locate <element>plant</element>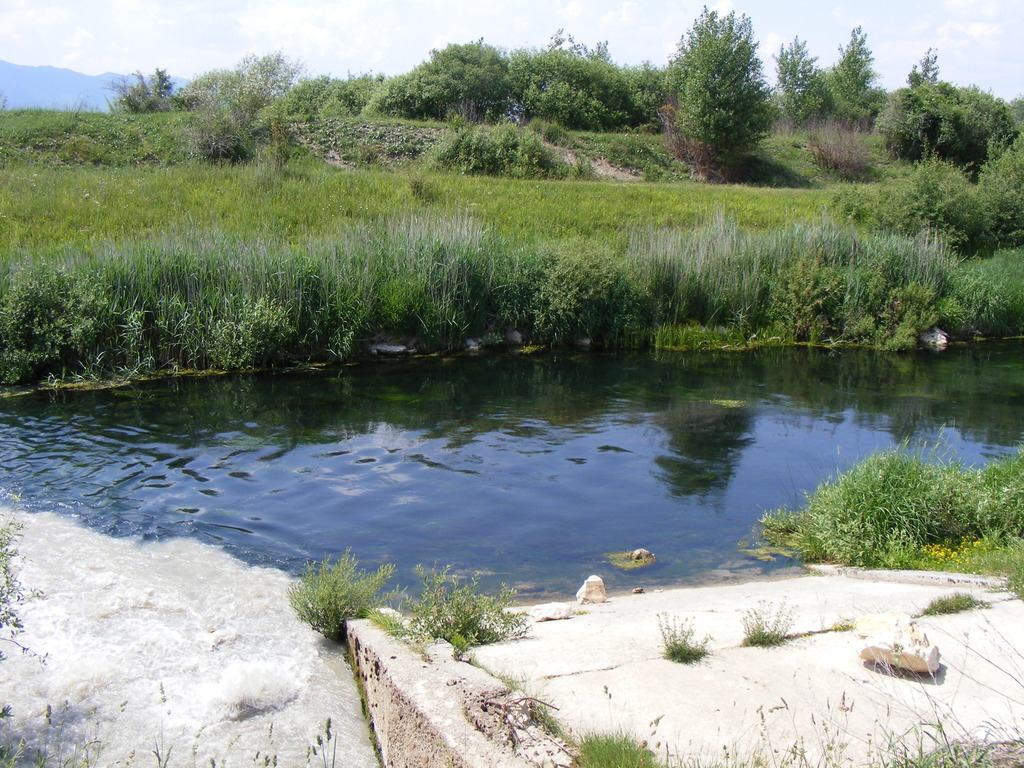
[497, 673, 527, 696]
